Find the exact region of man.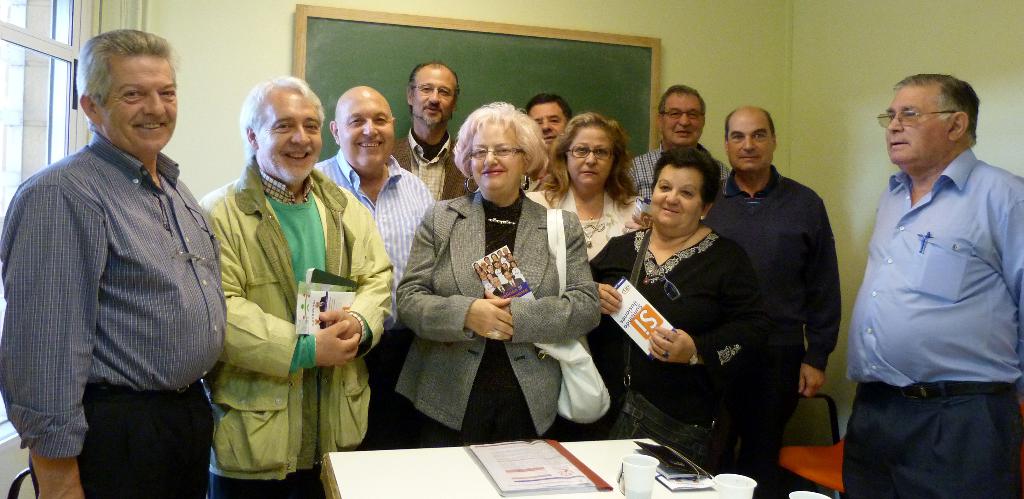
Exact region: BBox(838, 74, 1023, 498).
